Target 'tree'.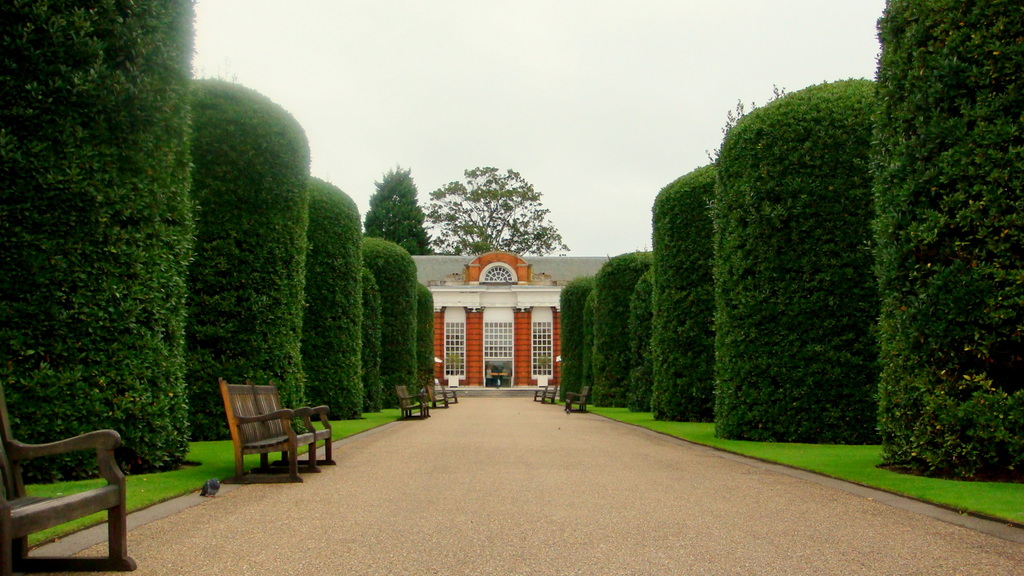
Target region: BBox(424, 160, 561, 261).
